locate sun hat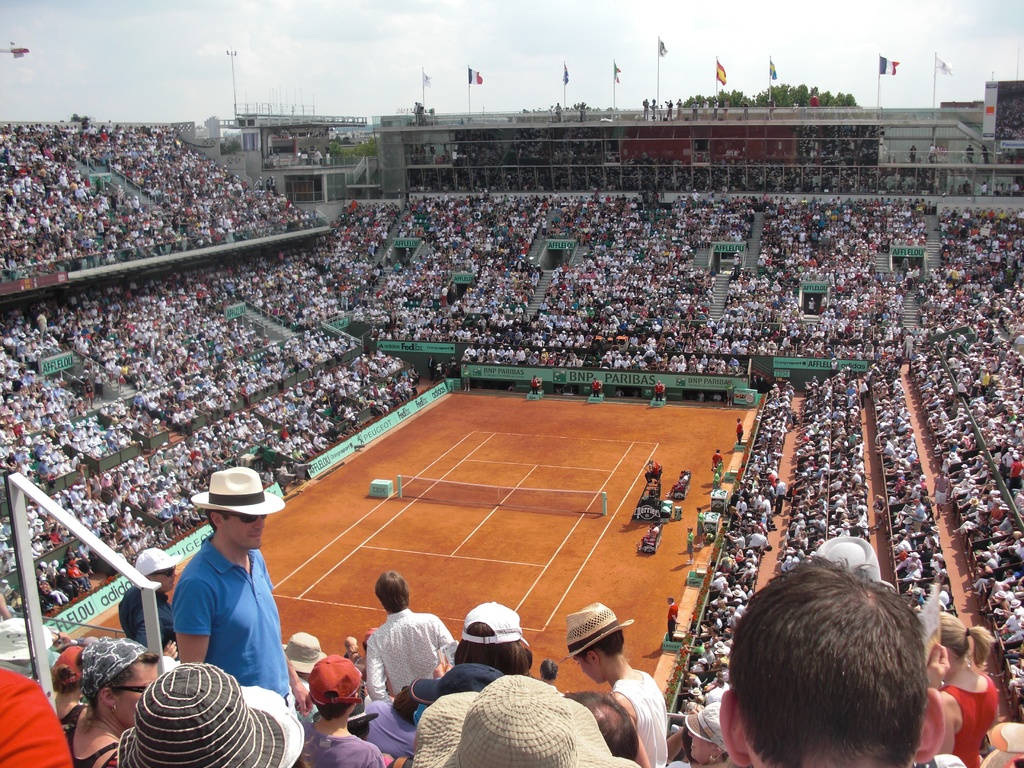
x1=409 y1=662 x2=512 y2=709
